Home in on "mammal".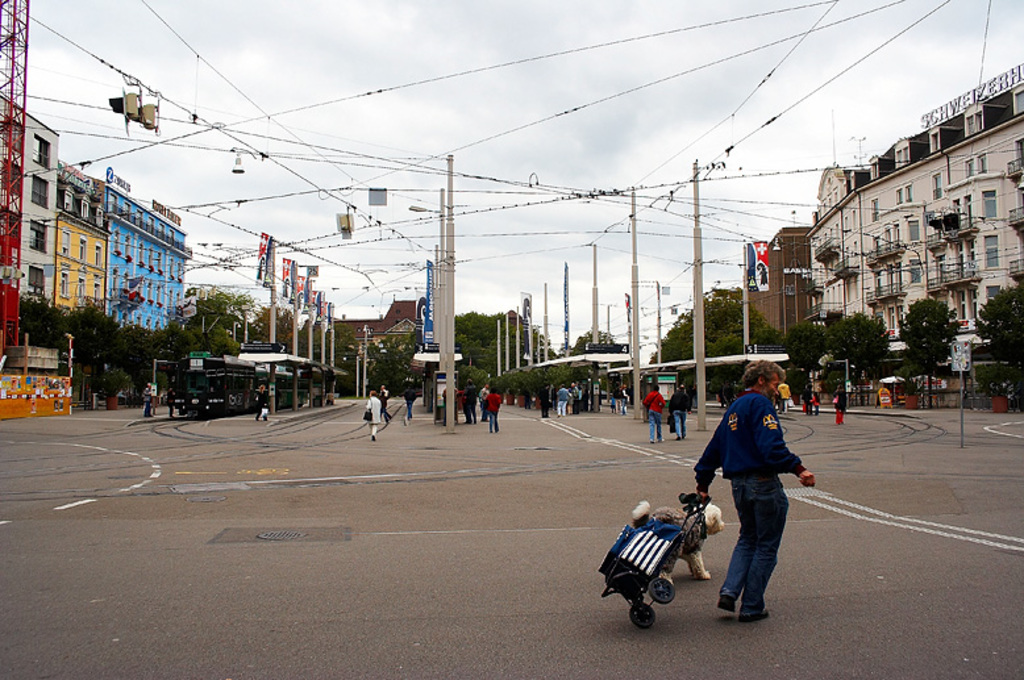
Homed in at locate(537, 381, 549, 417).
